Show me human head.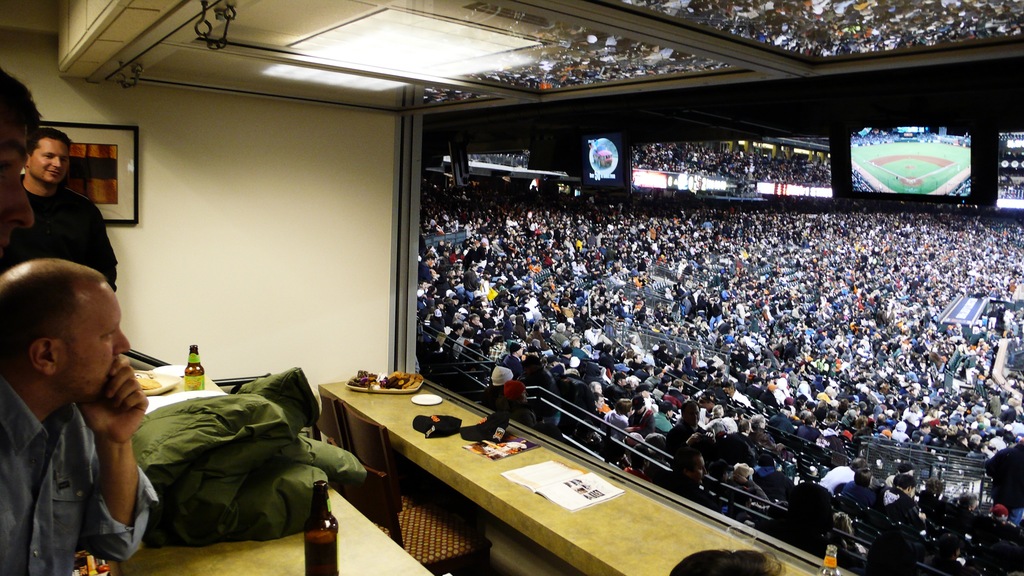
human head is here: box=[20, 129, 73, 186].
